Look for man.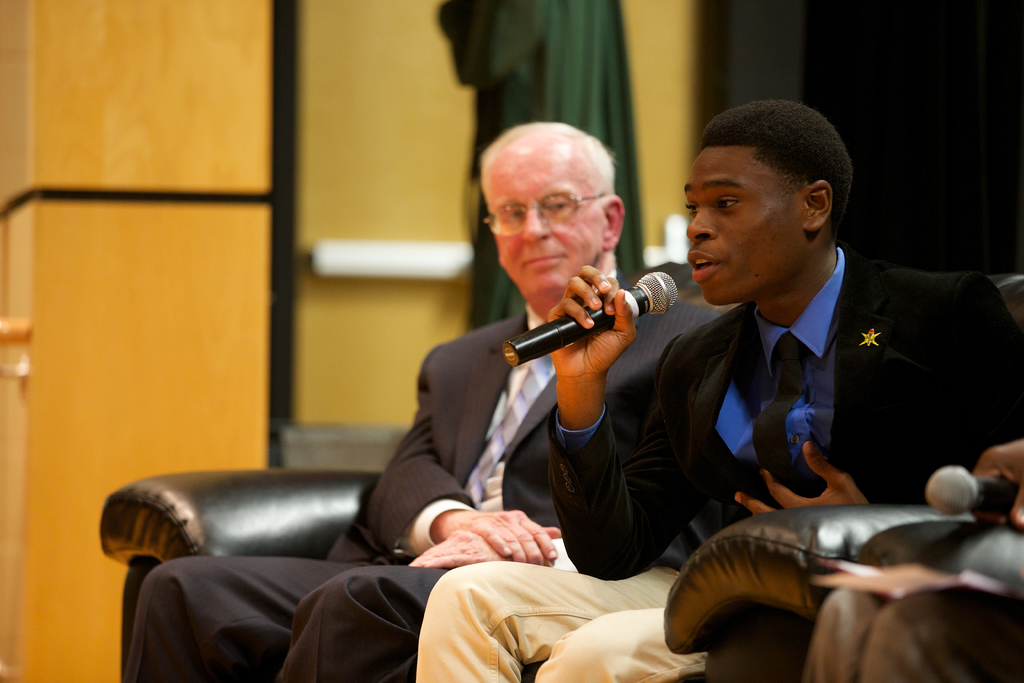
Found: pyautogui.locateOnScreen(125, 122, 721, 682).
